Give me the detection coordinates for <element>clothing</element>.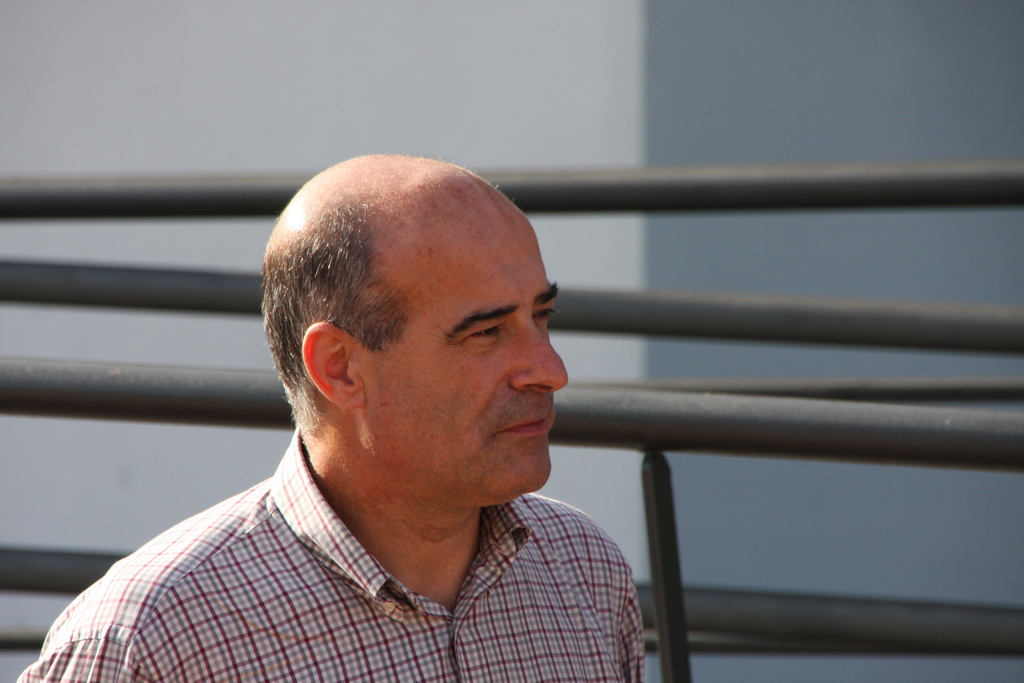
15:430:638:682.
